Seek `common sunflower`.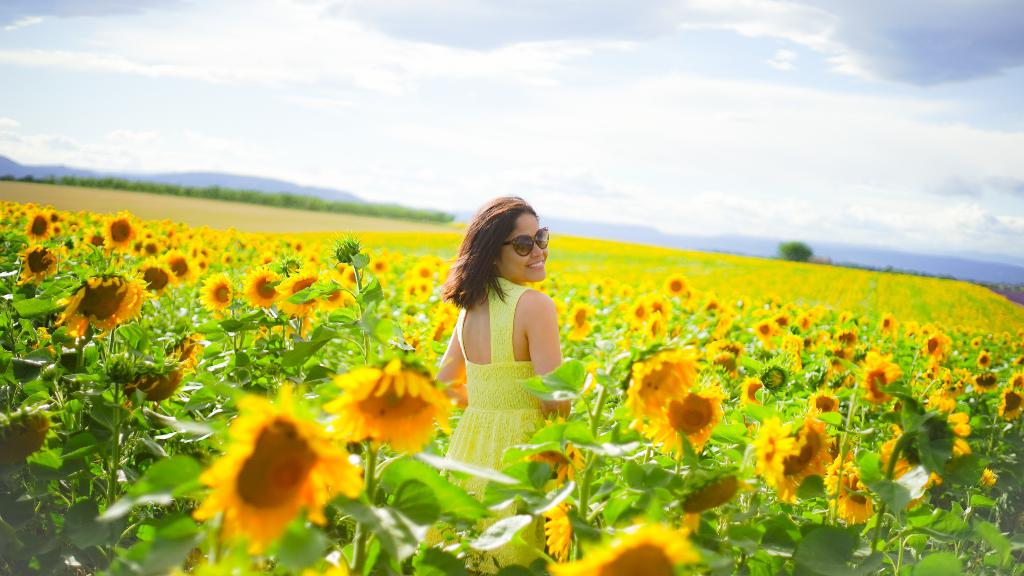
left=820, top=459, right=876, bottom=520.
